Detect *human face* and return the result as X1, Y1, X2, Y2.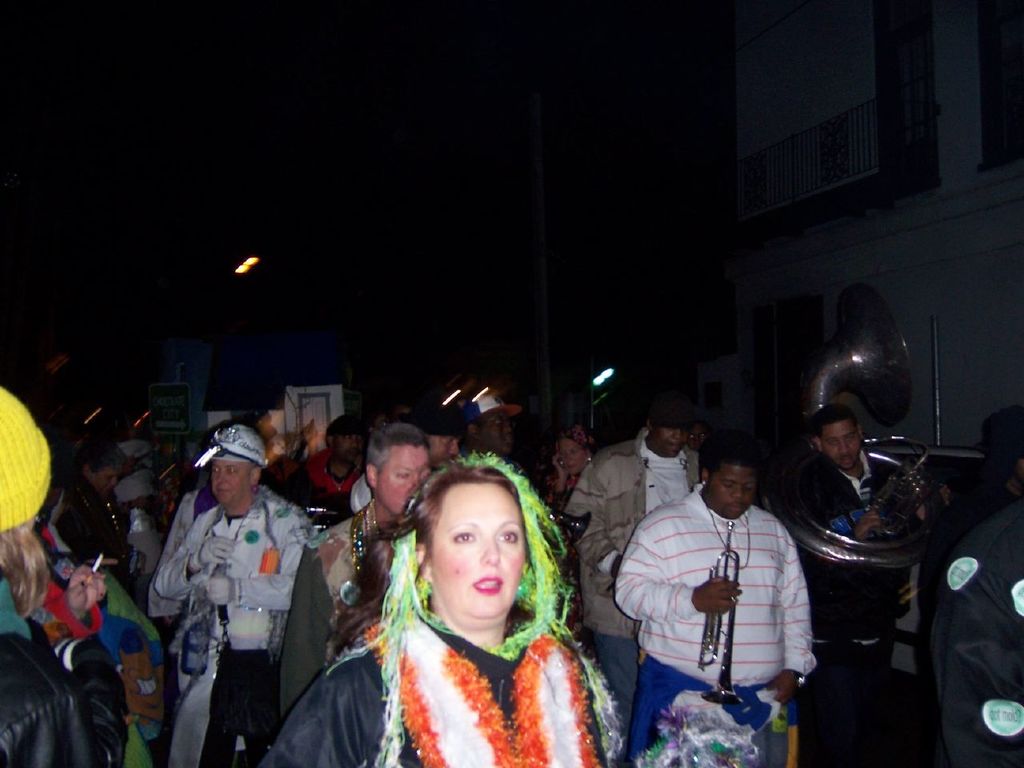
829, 423, 859, 465.
